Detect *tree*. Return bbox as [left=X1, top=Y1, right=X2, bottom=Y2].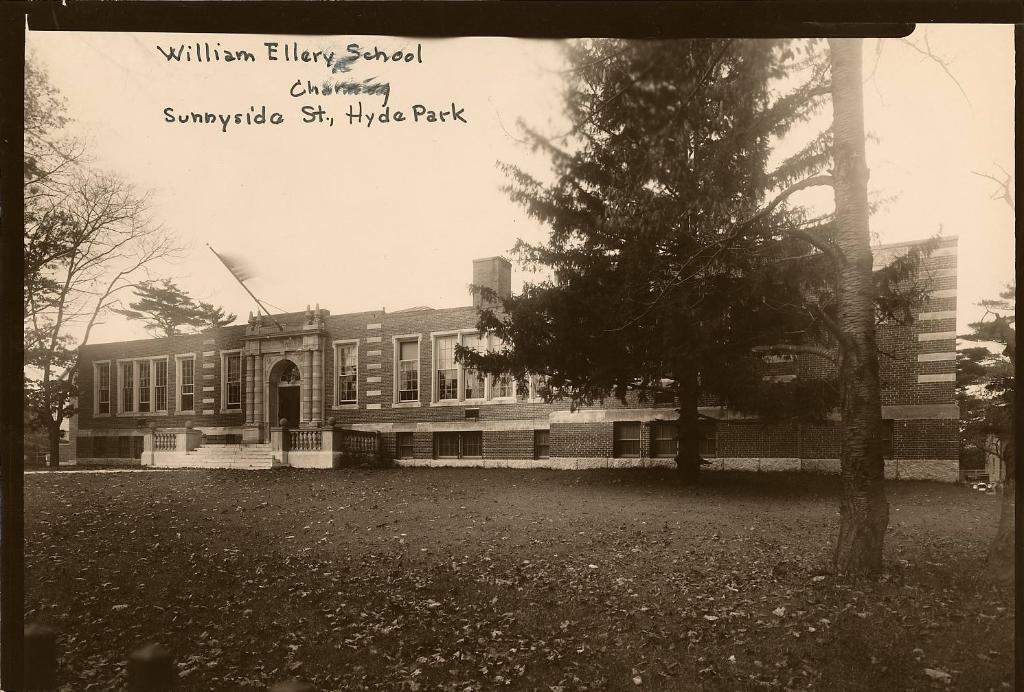
[left=416, top=5, right=976, bottom=509].
